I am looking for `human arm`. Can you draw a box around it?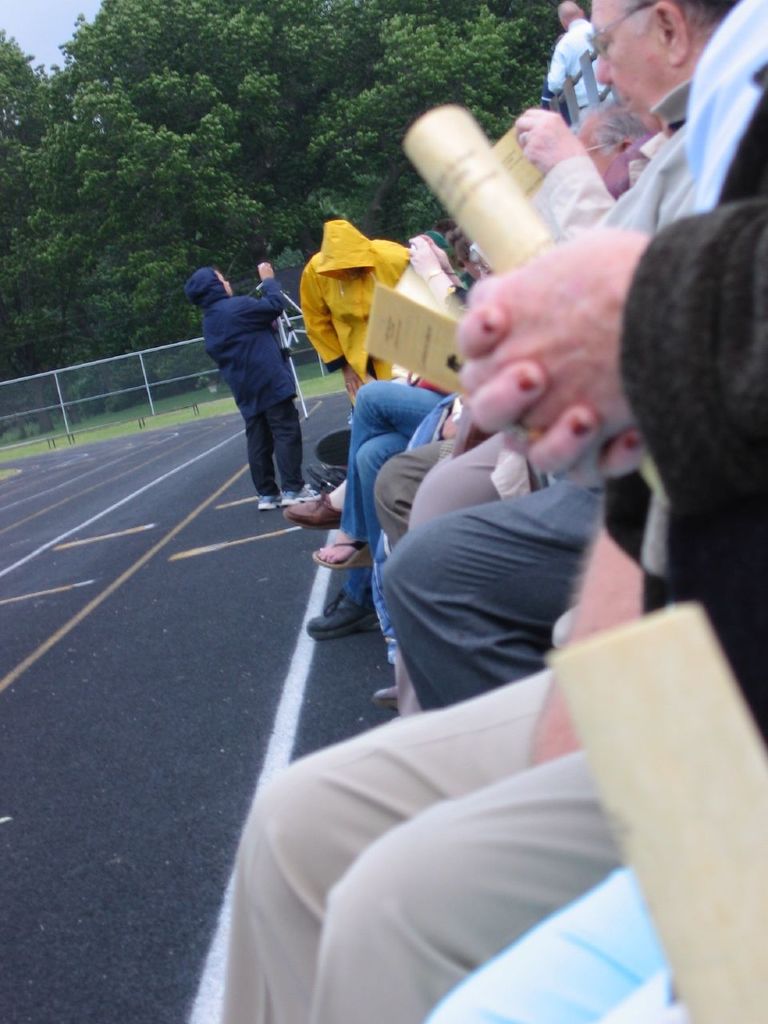
Sure, the bounding box is {"left": 222, "top": 255, "right": 286, "bottom": 337}.
